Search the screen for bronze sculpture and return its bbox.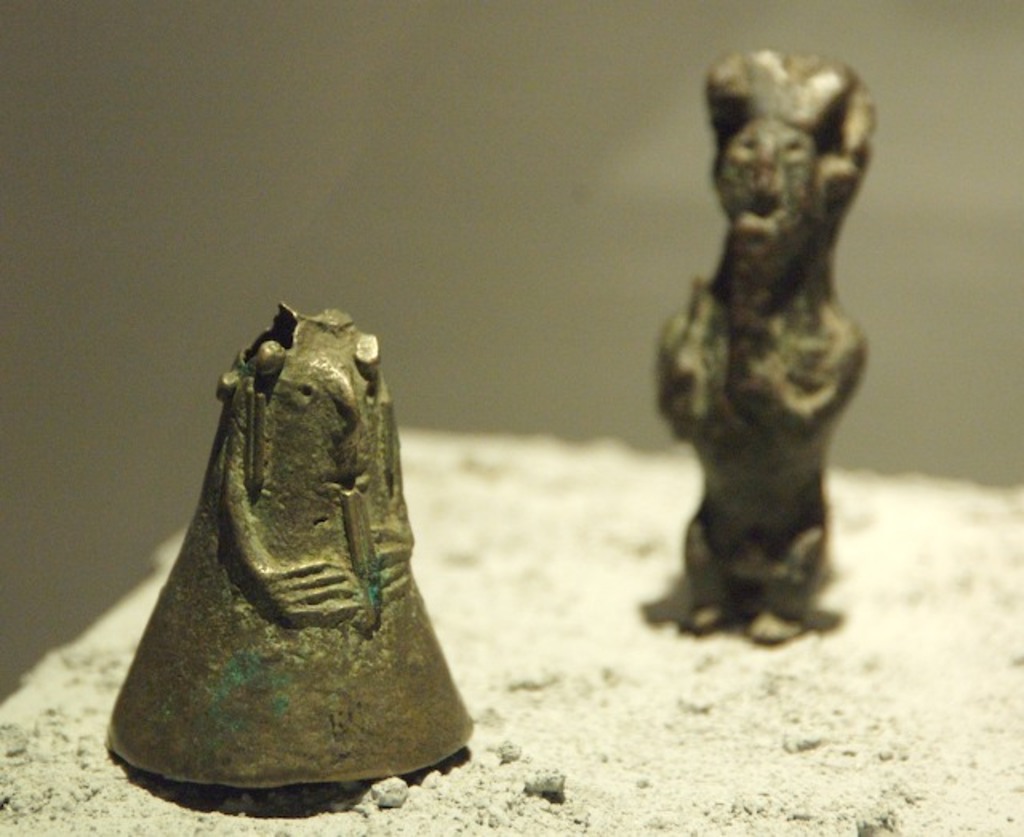
Found: 98/298/475/789.
